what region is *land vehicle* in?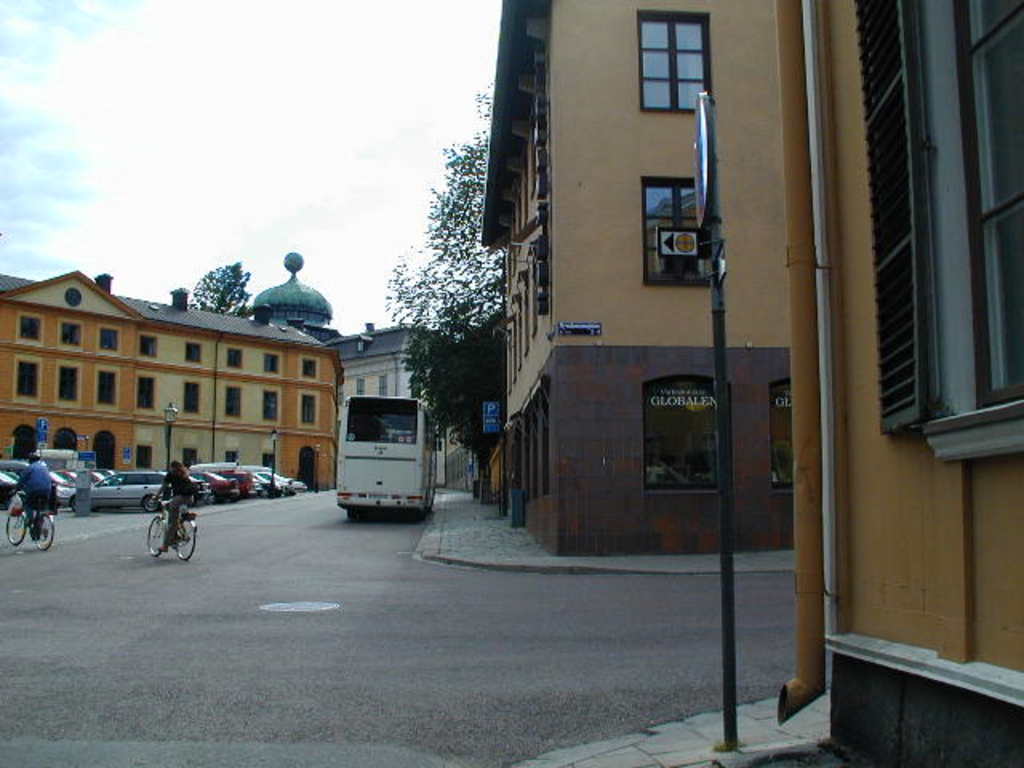
<box>147,491,198,558</box>.
